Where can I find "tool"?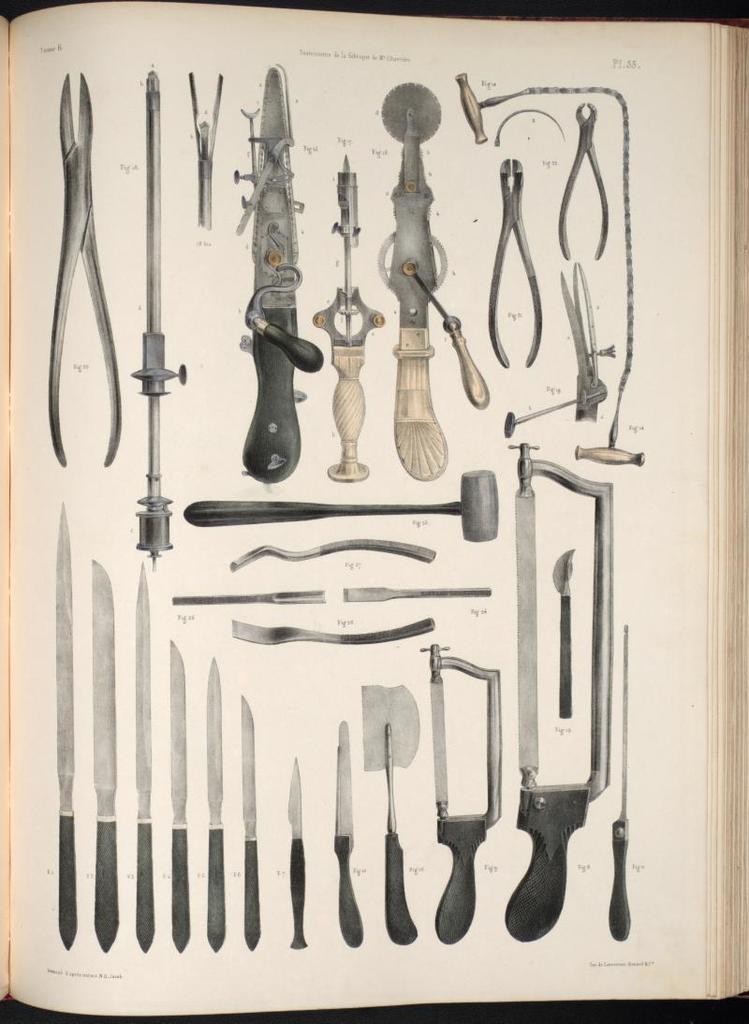
You can find it at x1=241, y1=689, x2=262, y2=953.
